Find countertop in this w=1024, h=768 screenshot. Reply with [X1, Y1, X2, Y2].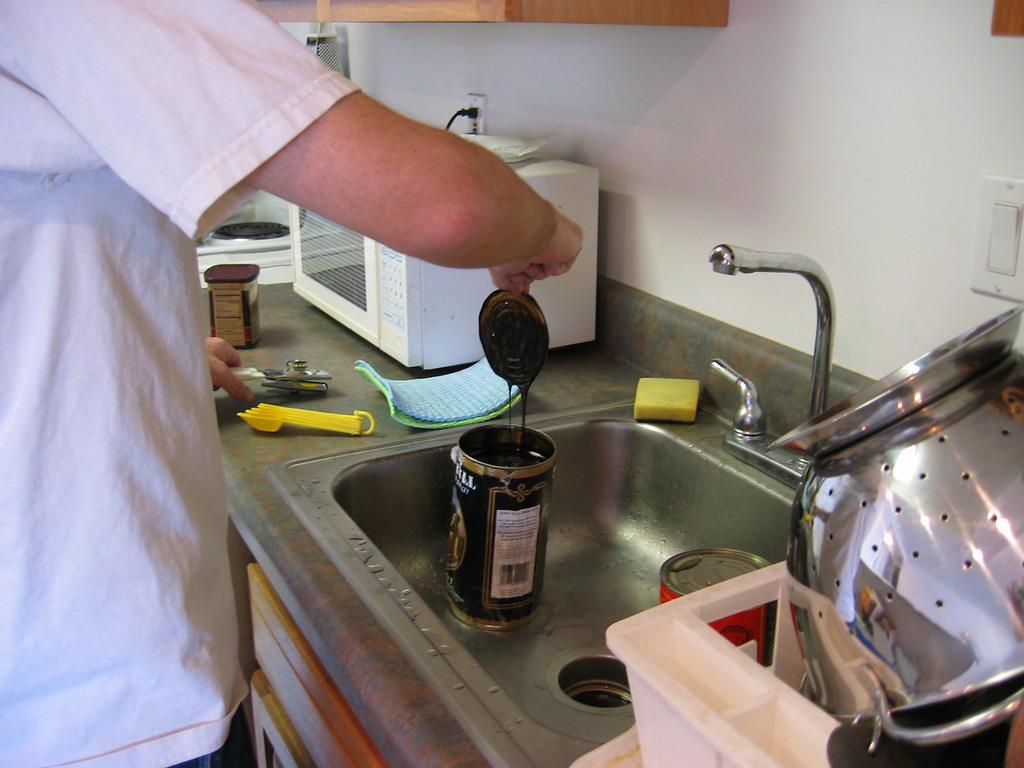
[205, 262, 1023, 767].
